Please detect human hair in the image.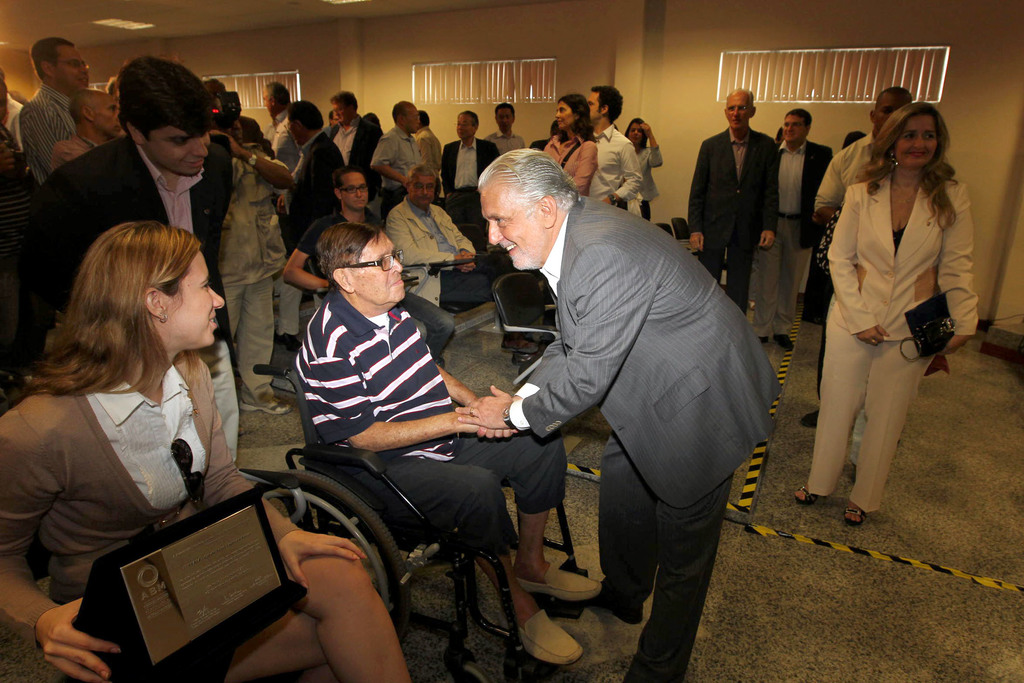
788:110:815:129.
